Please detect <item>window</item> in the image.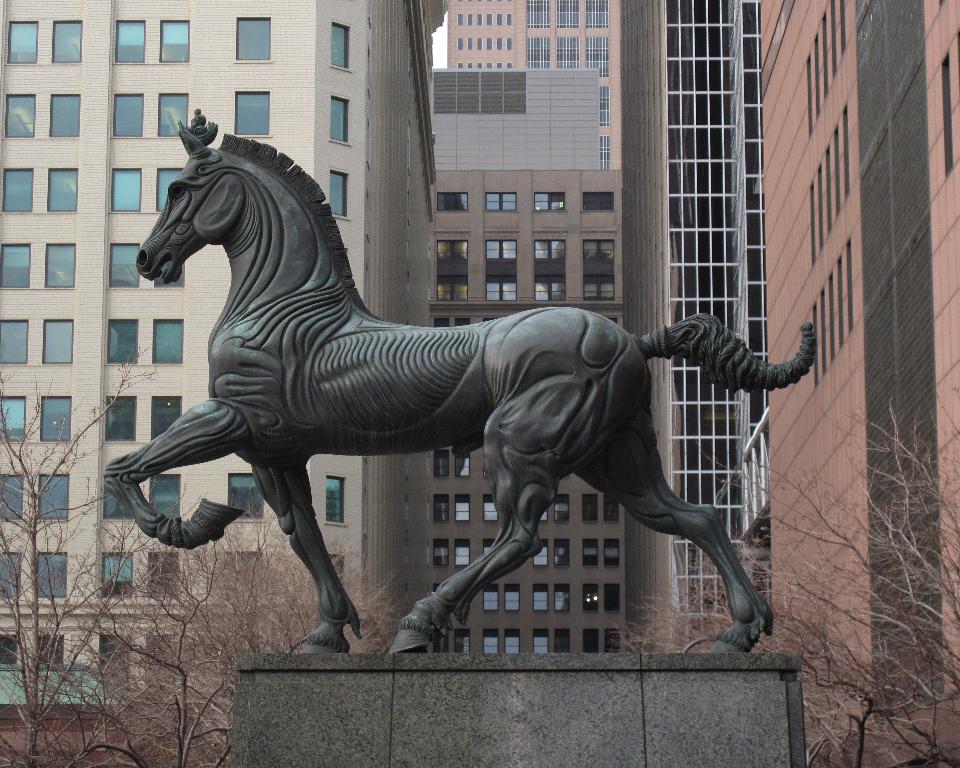
{"x1": 553, "y1": 494, "x2": 571, "y2": 522}.
